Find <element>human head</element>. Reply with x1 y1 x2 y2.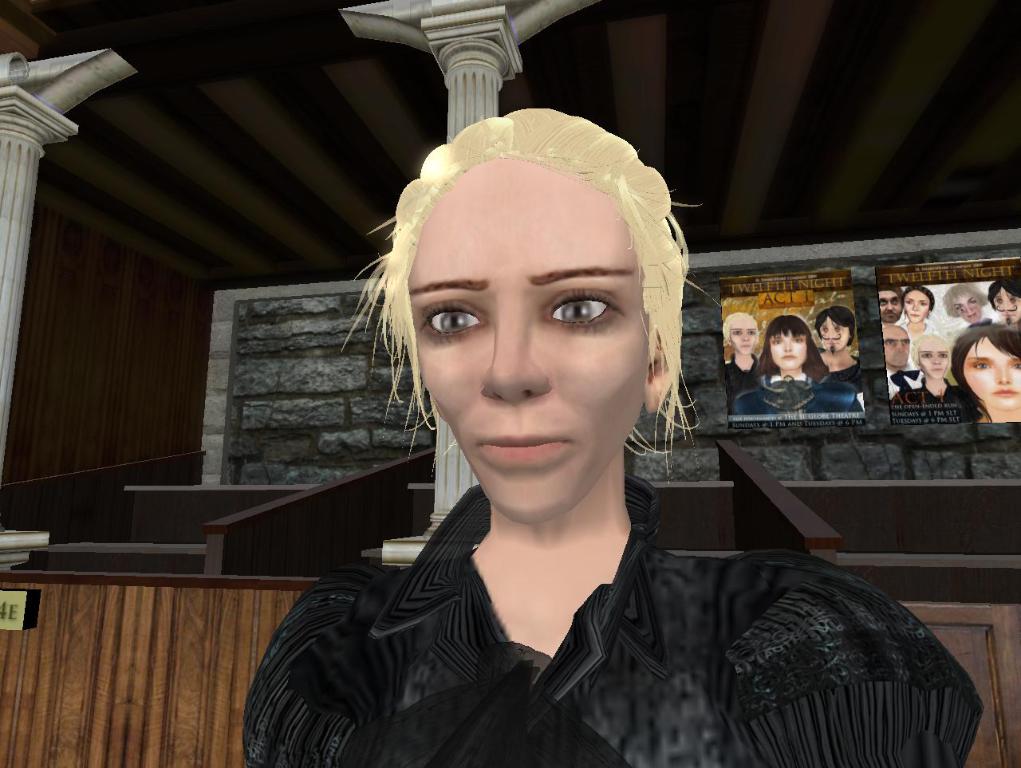
768 314 811 368.
